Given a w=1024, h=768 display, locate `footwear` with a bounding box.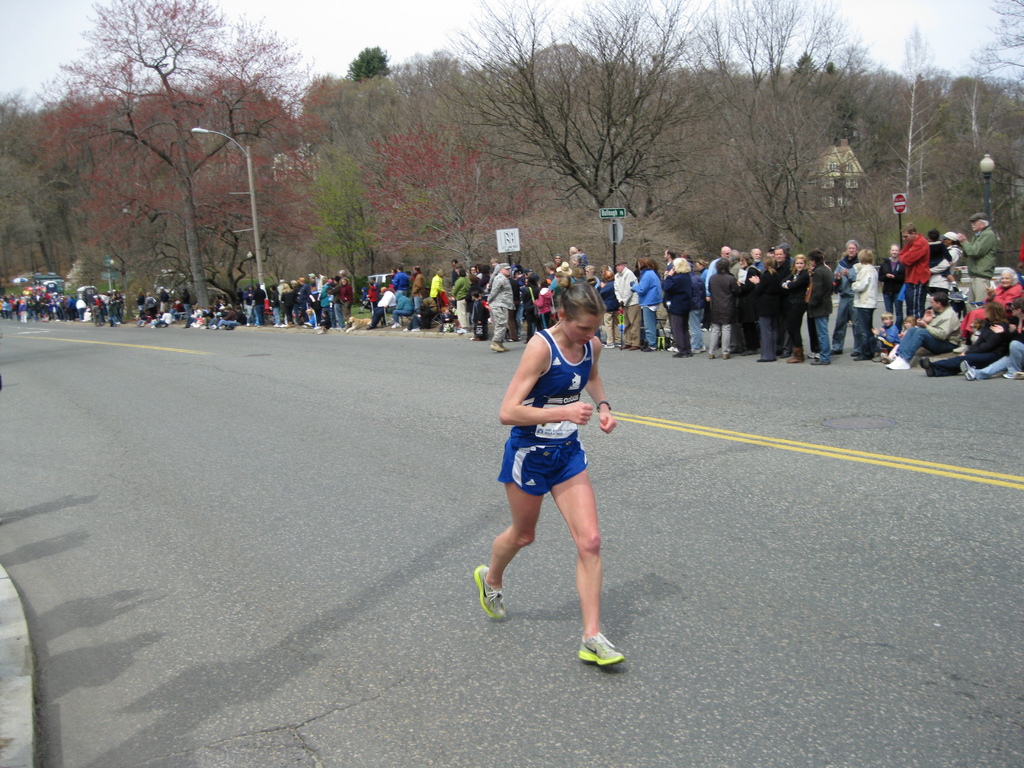
Located: x1=783 y1=344 x2=803 y2=367.
